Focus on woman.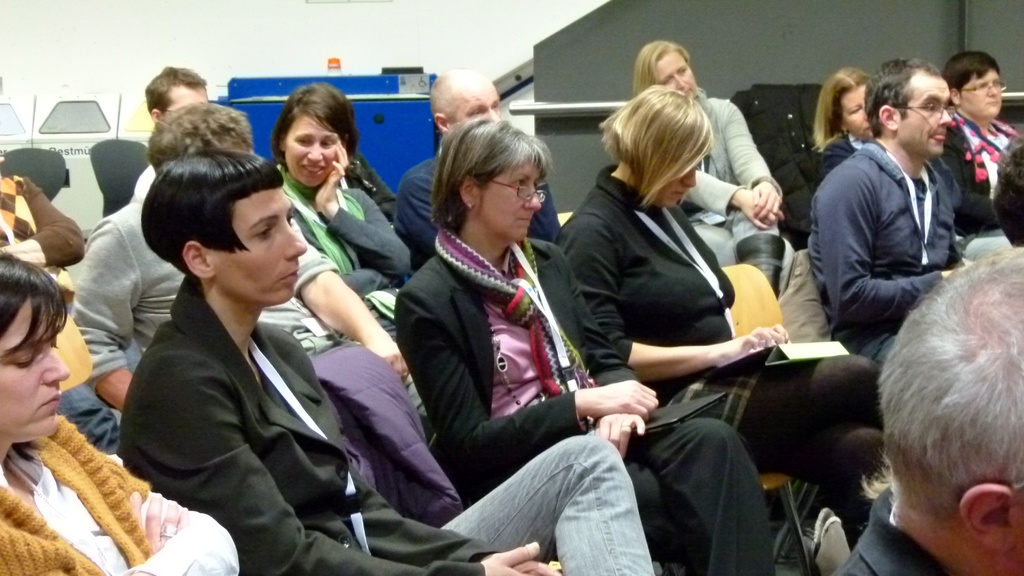
Focused at rect(632, 37, 796, 294).
